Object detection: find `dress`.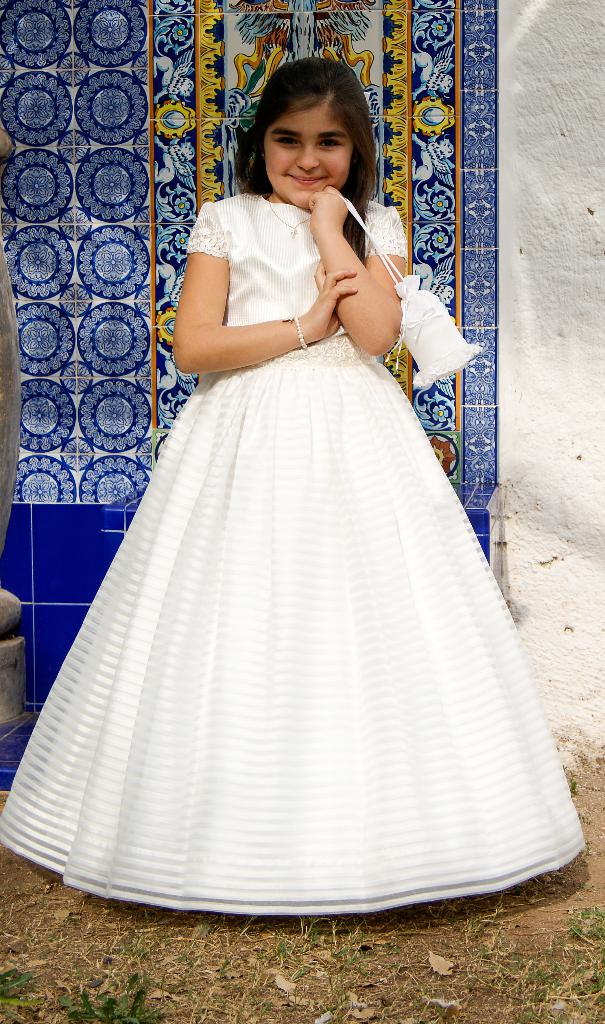
<bbox>39, 88, 581, 916</bbox>.
